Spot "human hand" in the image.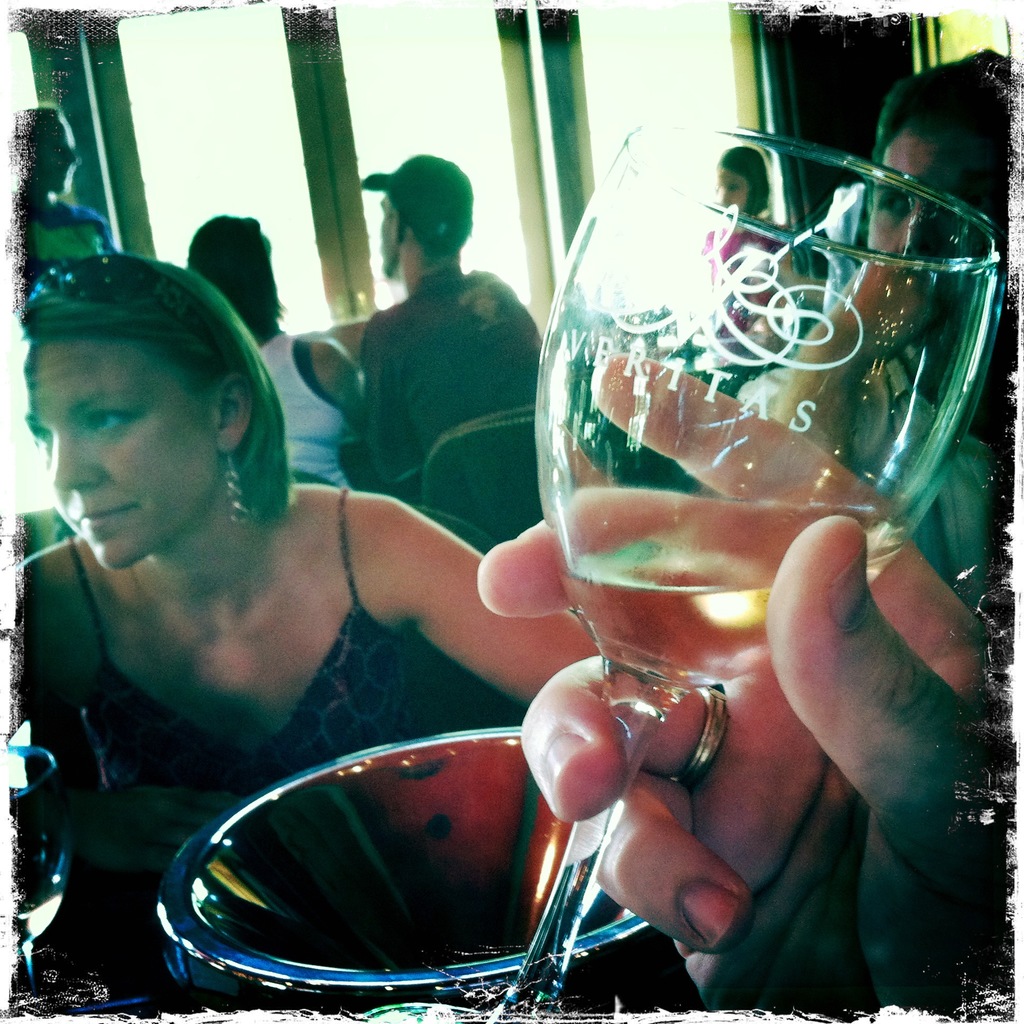
"human hand" found at [left=478, top=352, right=1014, bottom=1022].
